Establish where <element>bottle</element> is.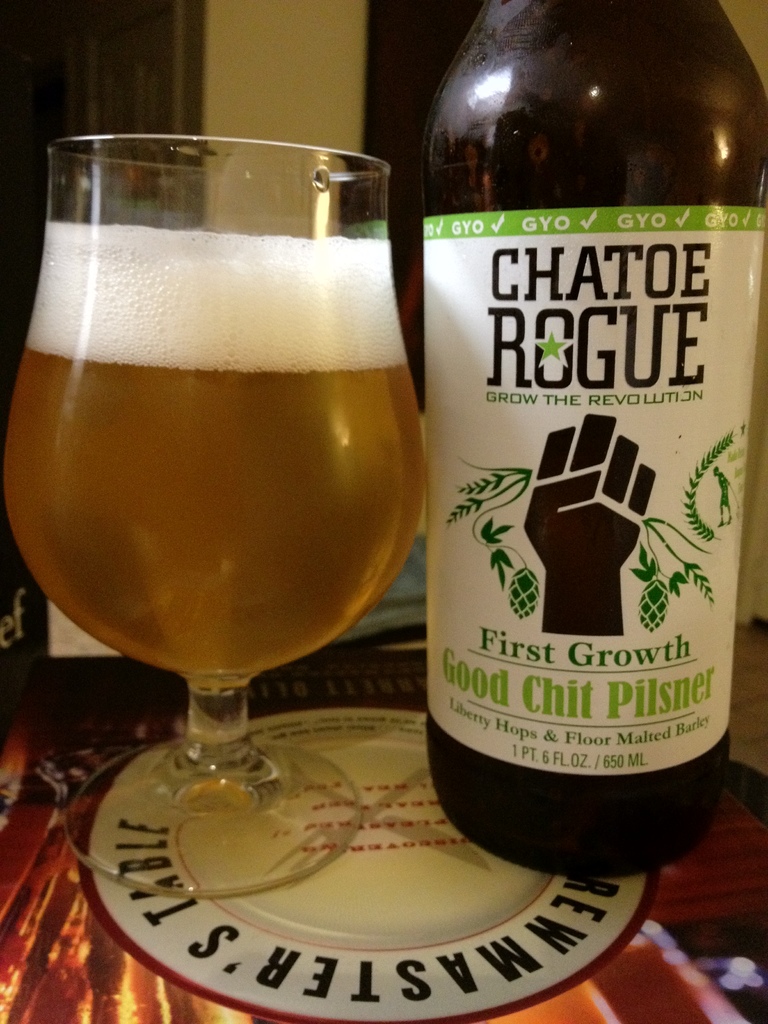
Established at (x1=393, y1=8, x2=748, y2=879).
